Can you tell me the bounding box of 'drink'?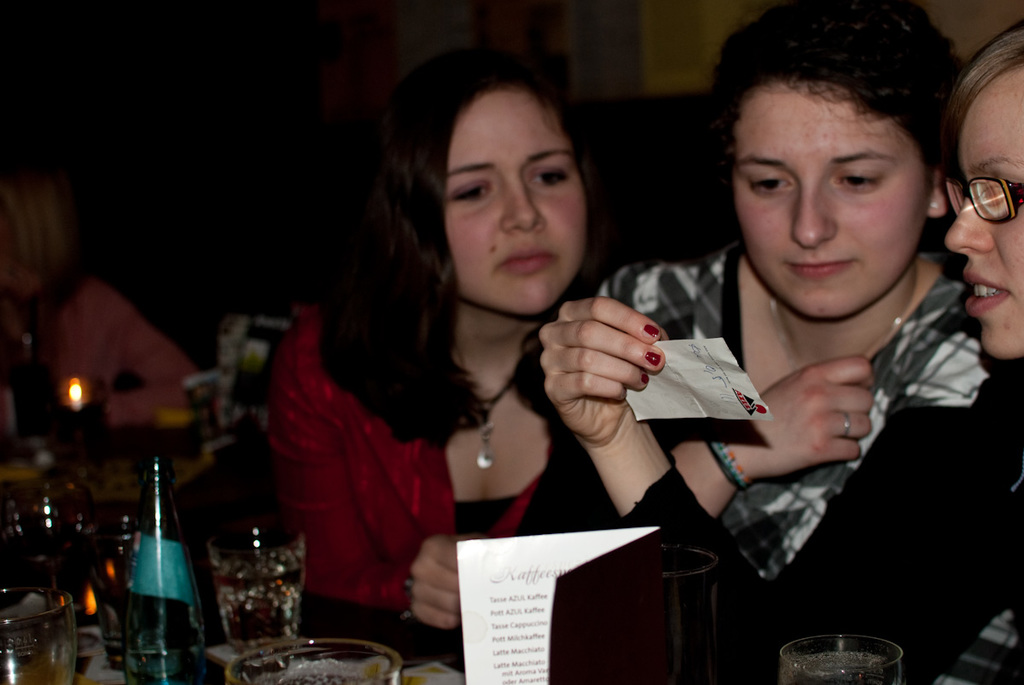
(112, 456, 201, 684).
